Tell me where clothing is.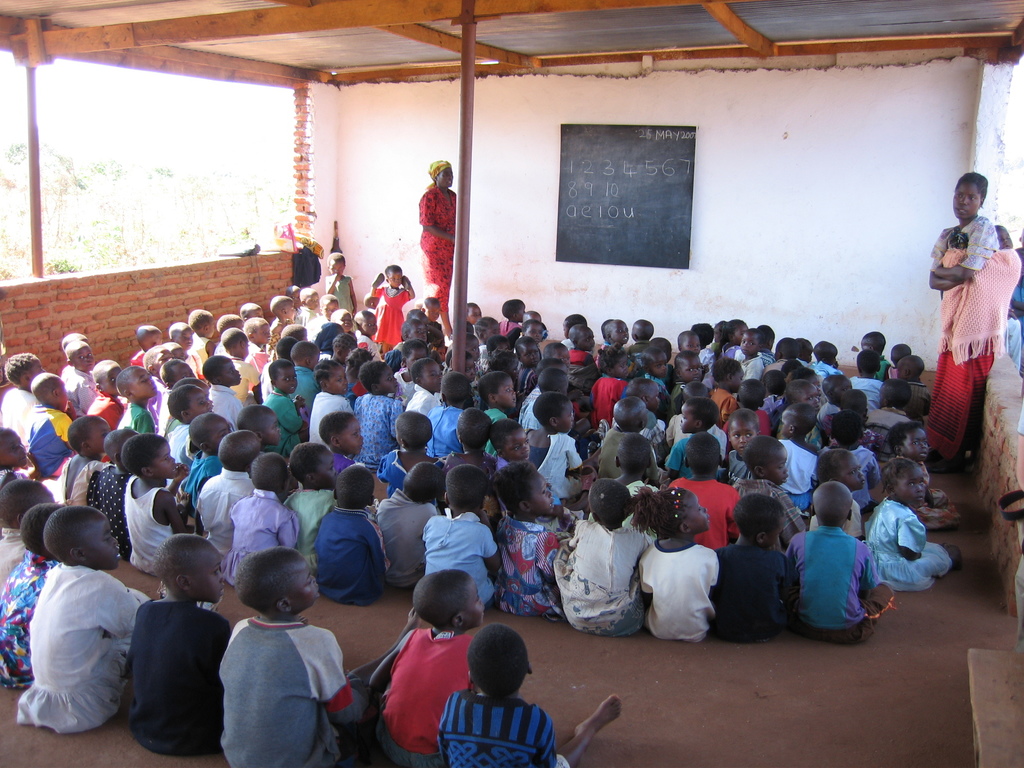
clothing is at (794, 509, 889, 644).
